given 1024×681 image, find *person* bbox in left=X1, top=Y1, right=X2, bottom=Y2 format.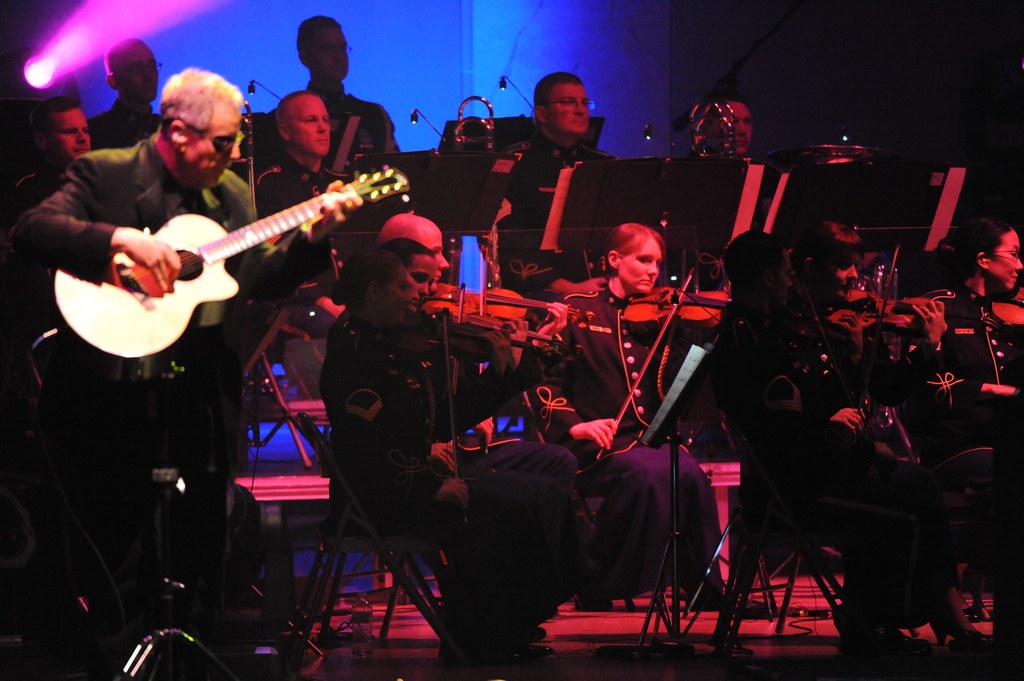
left=724, top=216, right=989, bottom=647.
